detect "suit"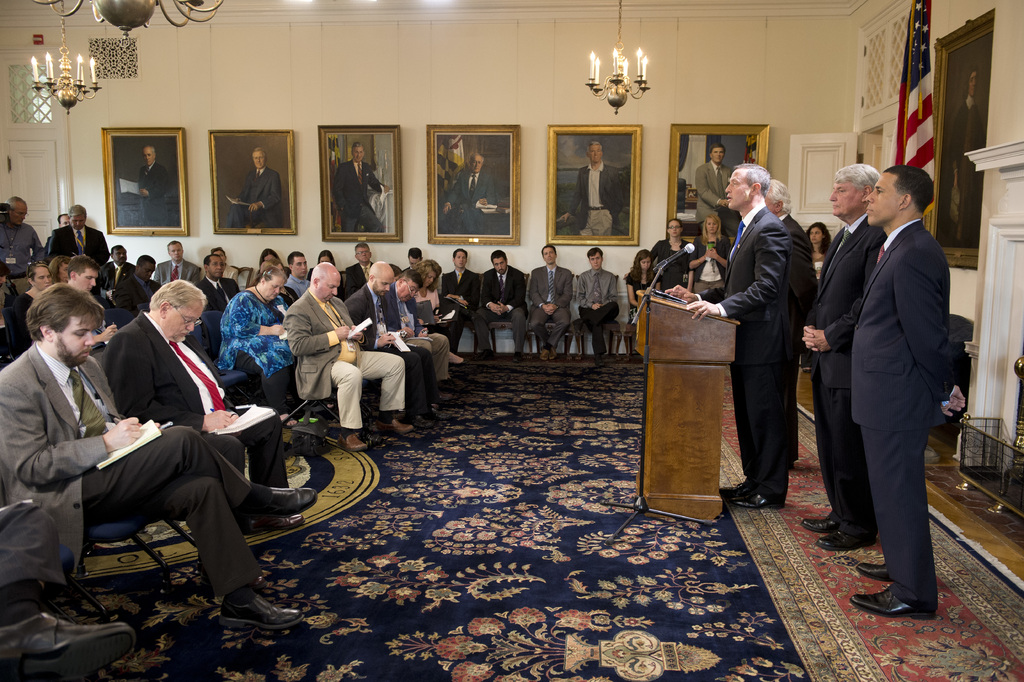
<bbox>50, 223, 105, 270</bbox>
